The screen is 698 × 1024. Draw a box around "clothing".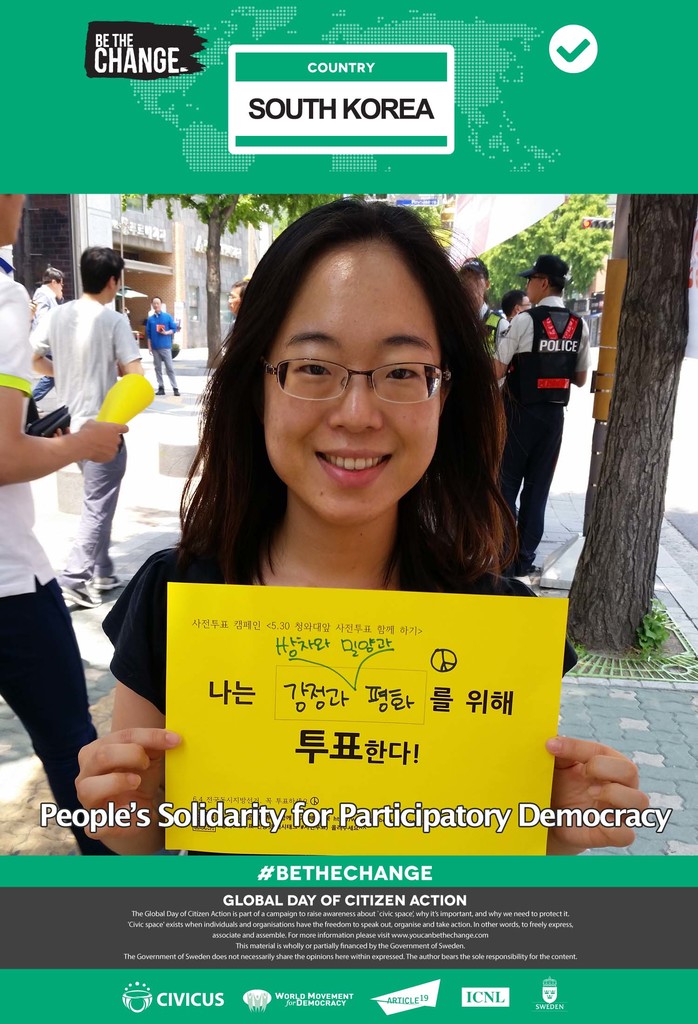
box(493, 294, 588, 575).
